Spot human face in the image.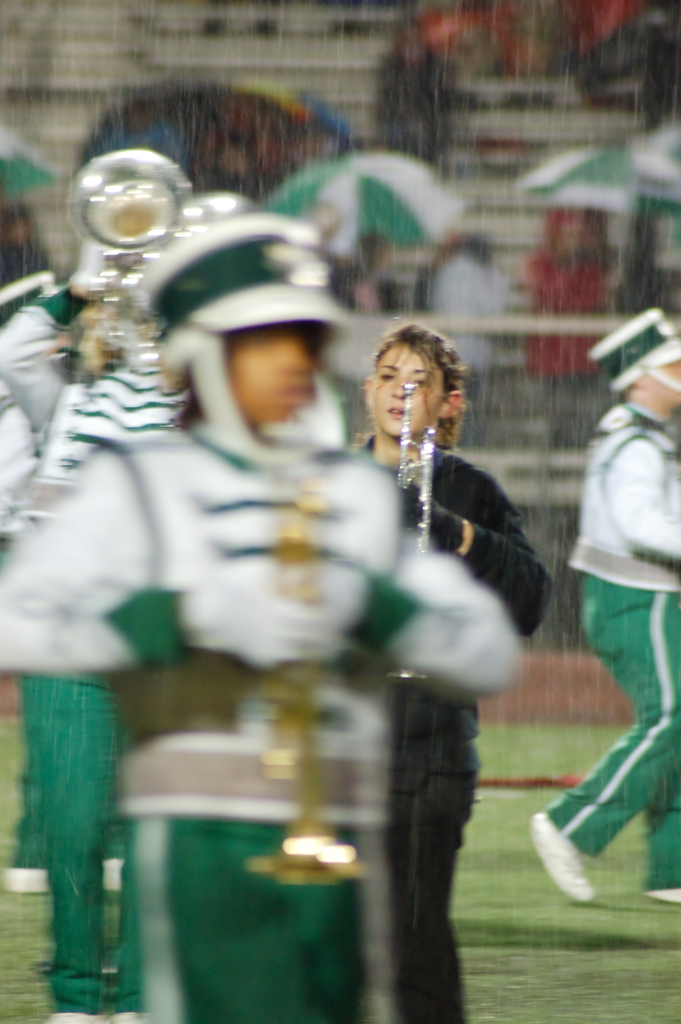
human face found at box(372, 333, 448, 445).
